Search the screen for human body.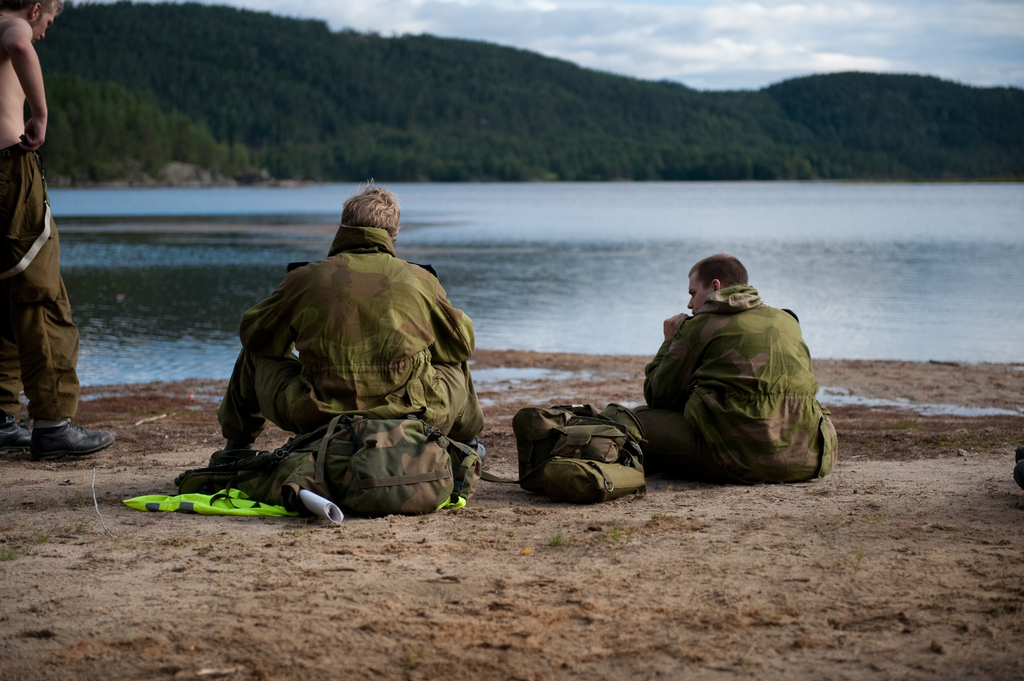
Found at crop(0, 1, 119, 461).
